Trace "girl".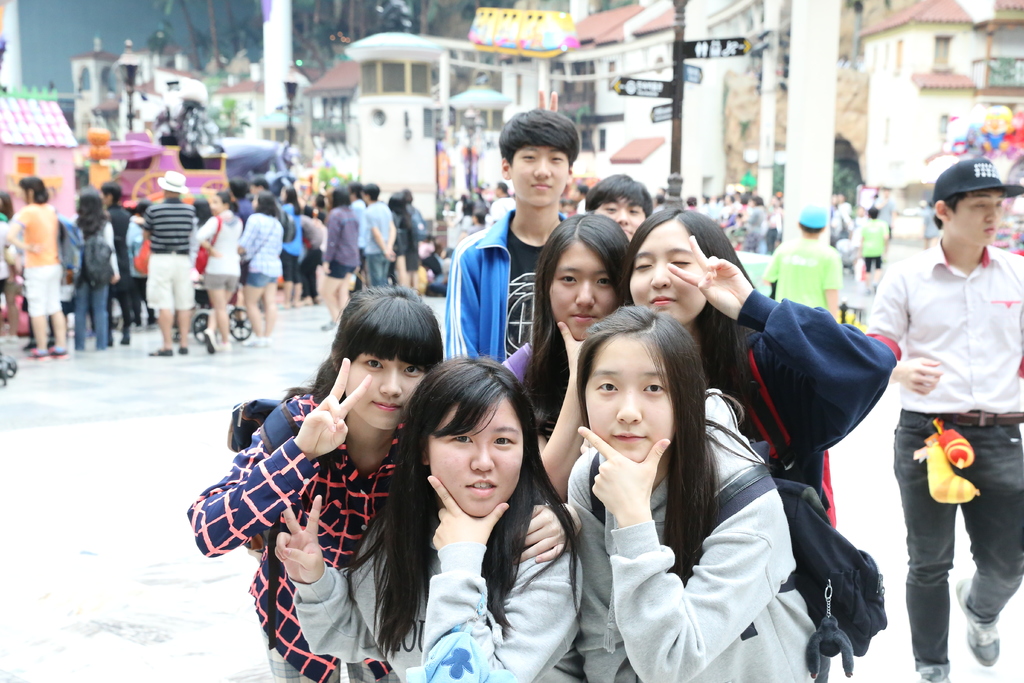
Traced to Rect(185, 280, 568, 682).
